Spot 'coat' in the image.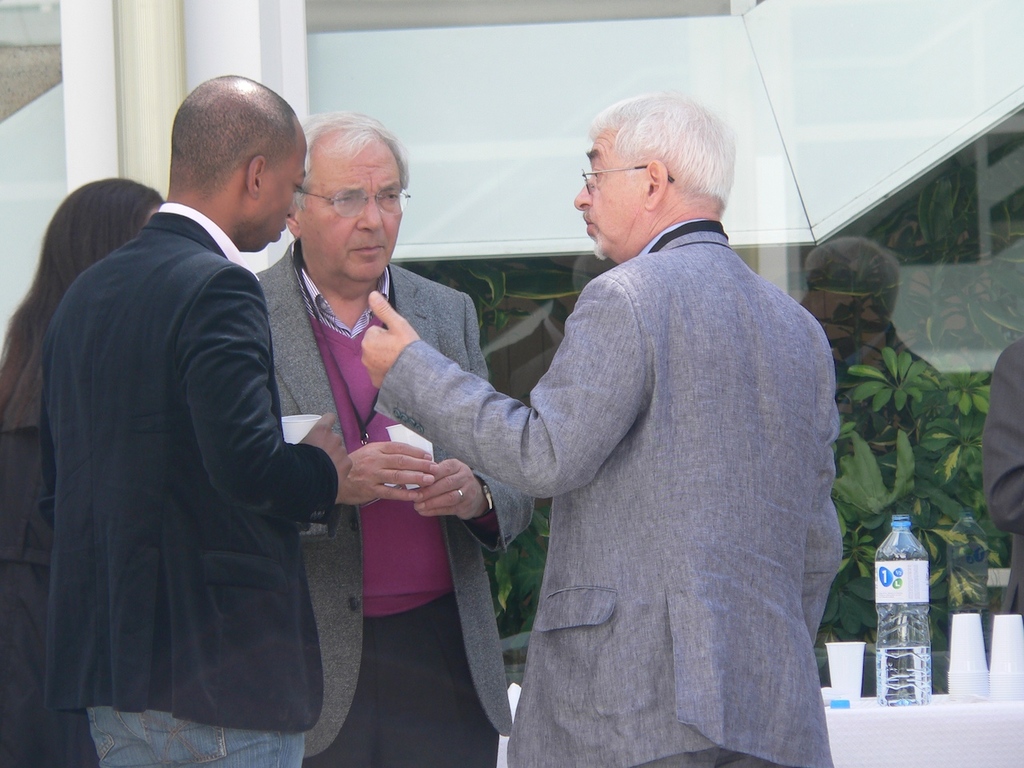
'coat' found at (x1=248, y1=222, x2=515, y2=762).
